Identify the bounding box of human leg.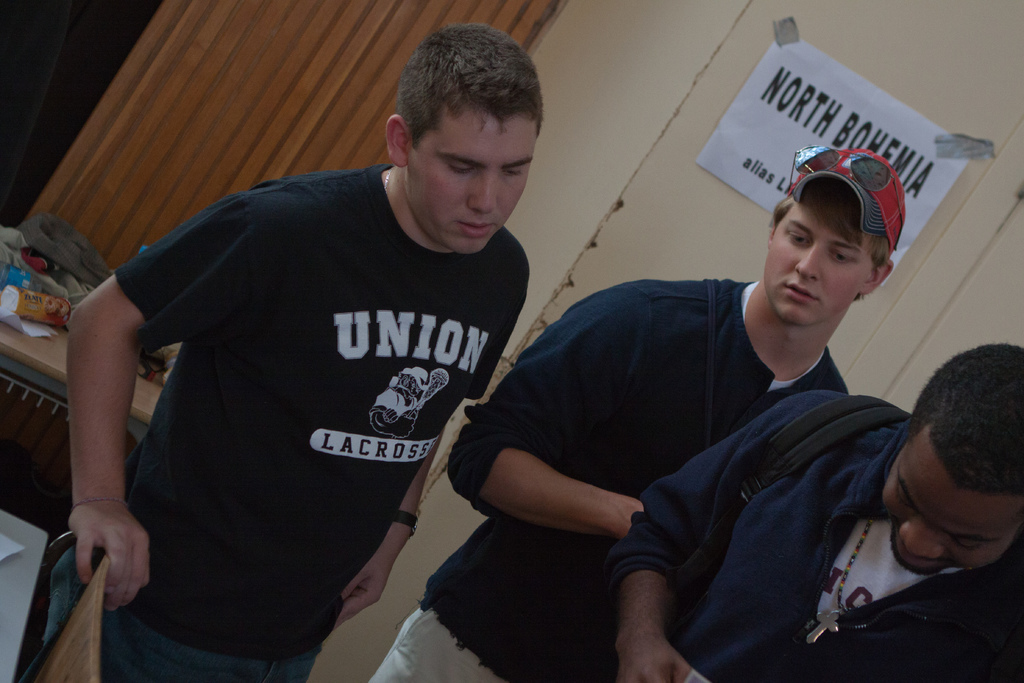
bbox(368, 605, 507, 682).
